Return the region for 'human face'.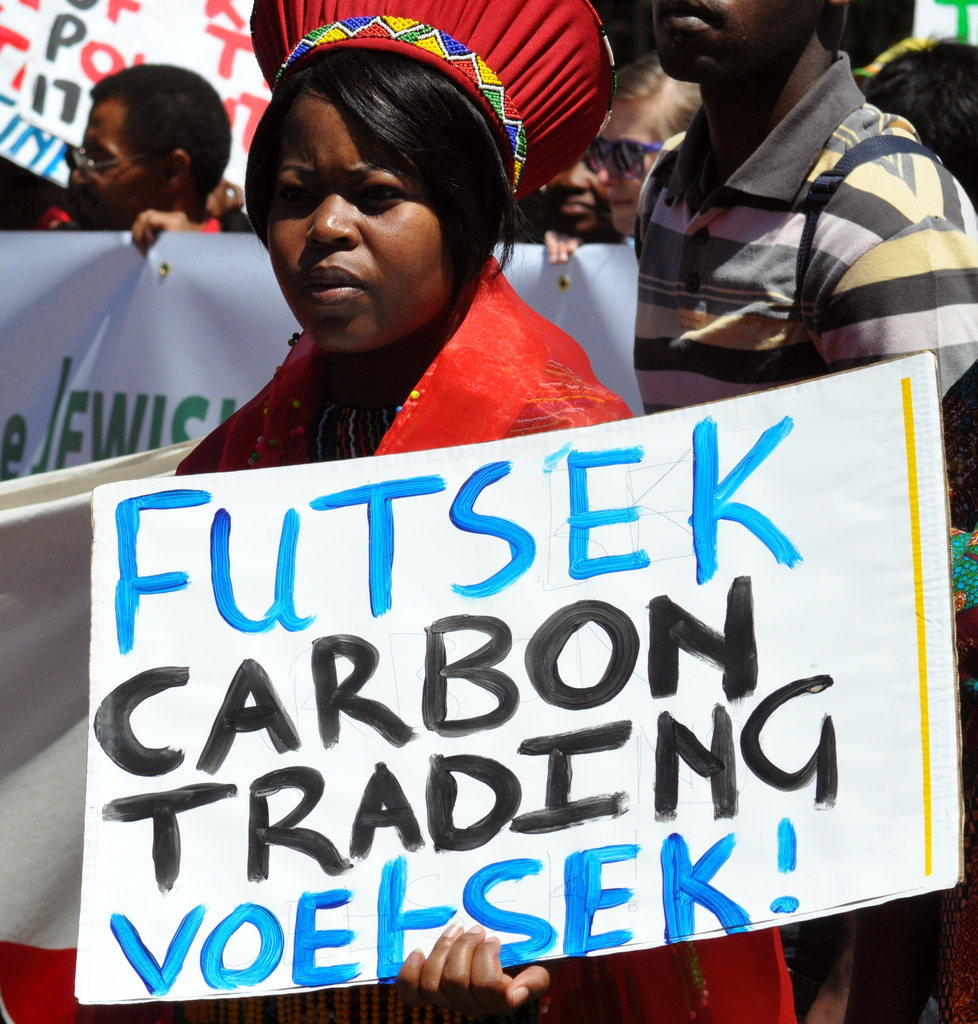
bbox=(71, 100, 162, 226).
